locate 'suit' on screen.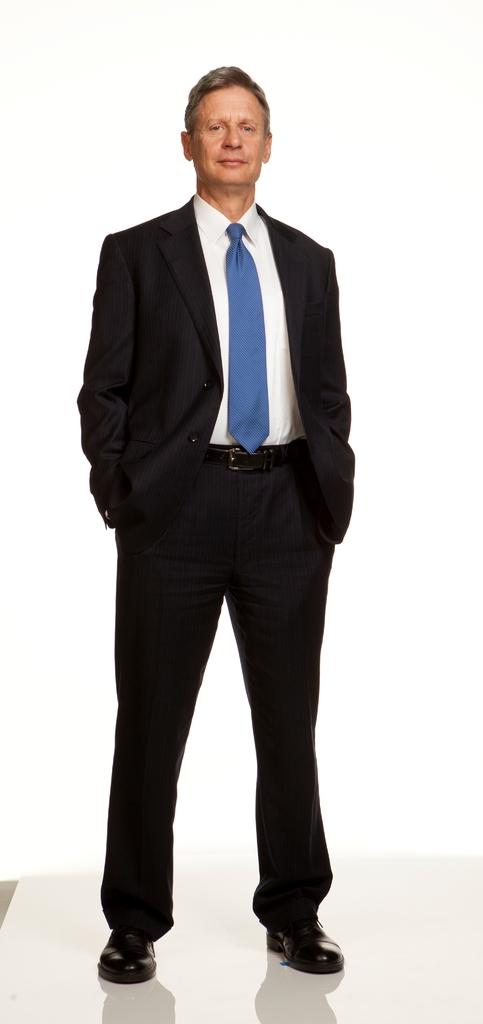
On screen at pyautogui.locateOnScreen(90, 100, 366, 996).
